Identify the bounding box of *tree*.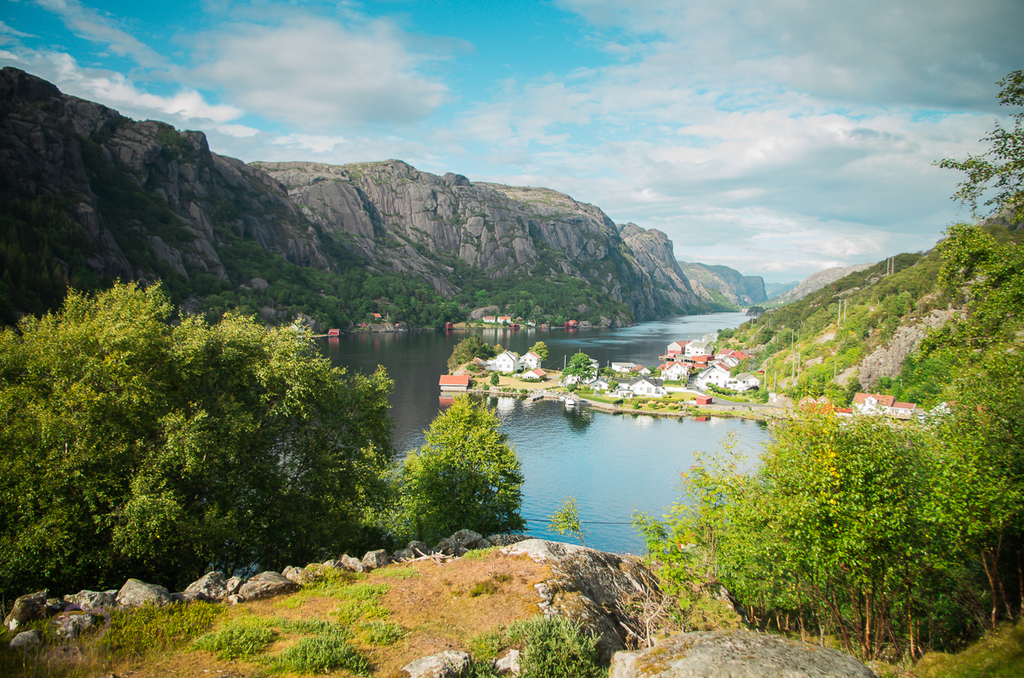
931:67:1023:217.
